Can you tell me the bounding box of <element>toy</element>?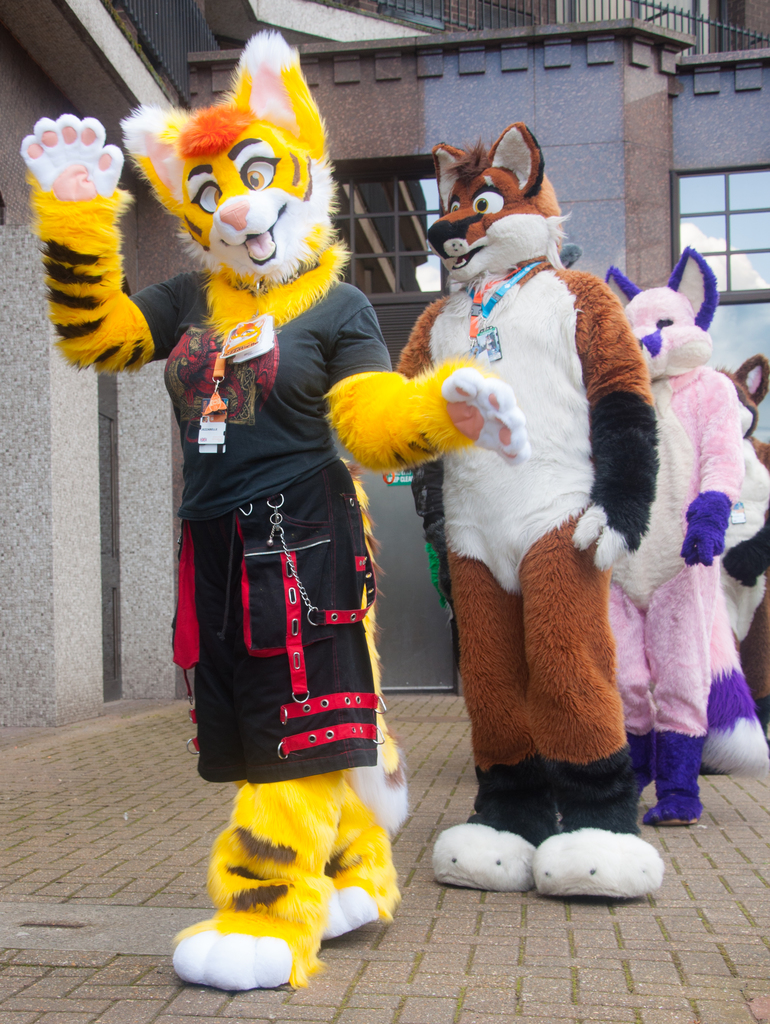
620 288 742 835.
